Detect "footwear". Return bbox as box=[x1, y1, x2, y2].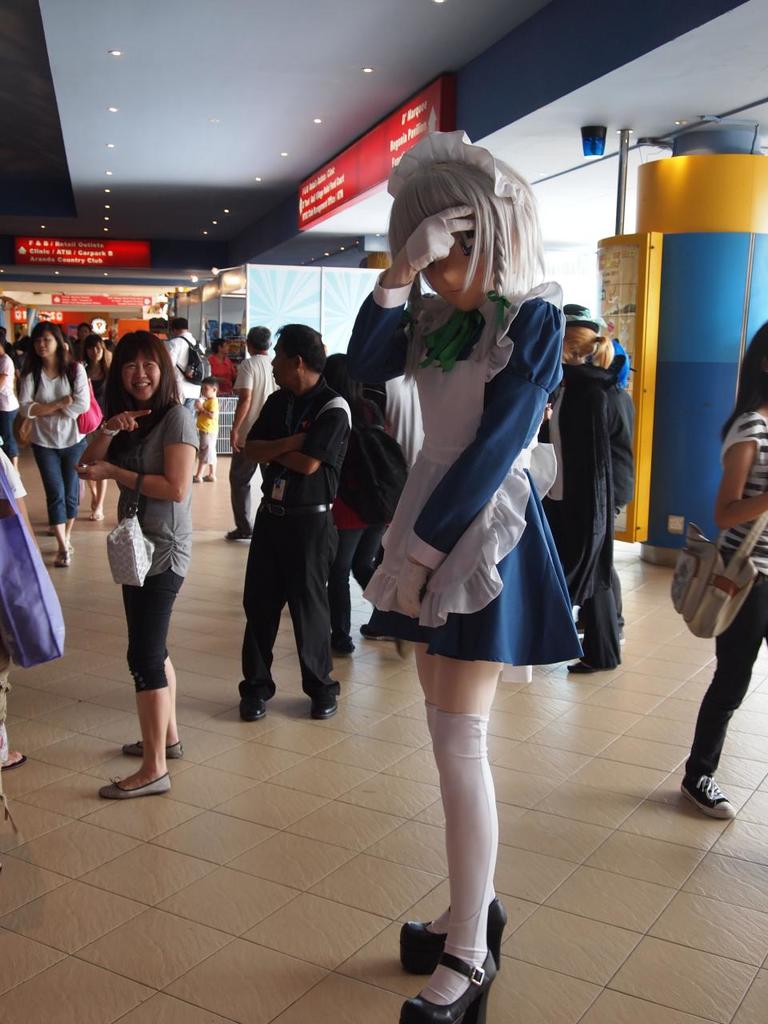
box=[311, 694, 338, 719].
